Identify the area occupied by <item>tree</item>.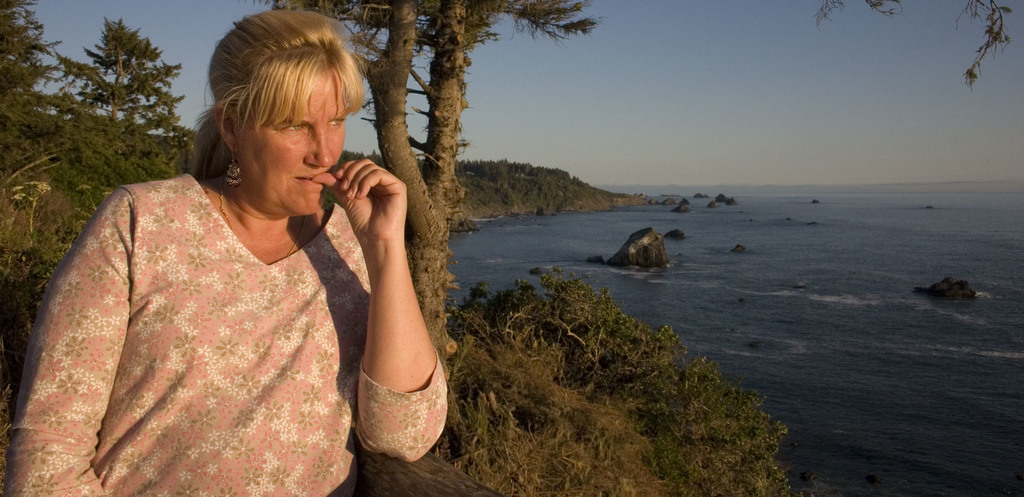
Area: {"x1": 0, "y1": 0, "x2": 70, "y2": 191}.
